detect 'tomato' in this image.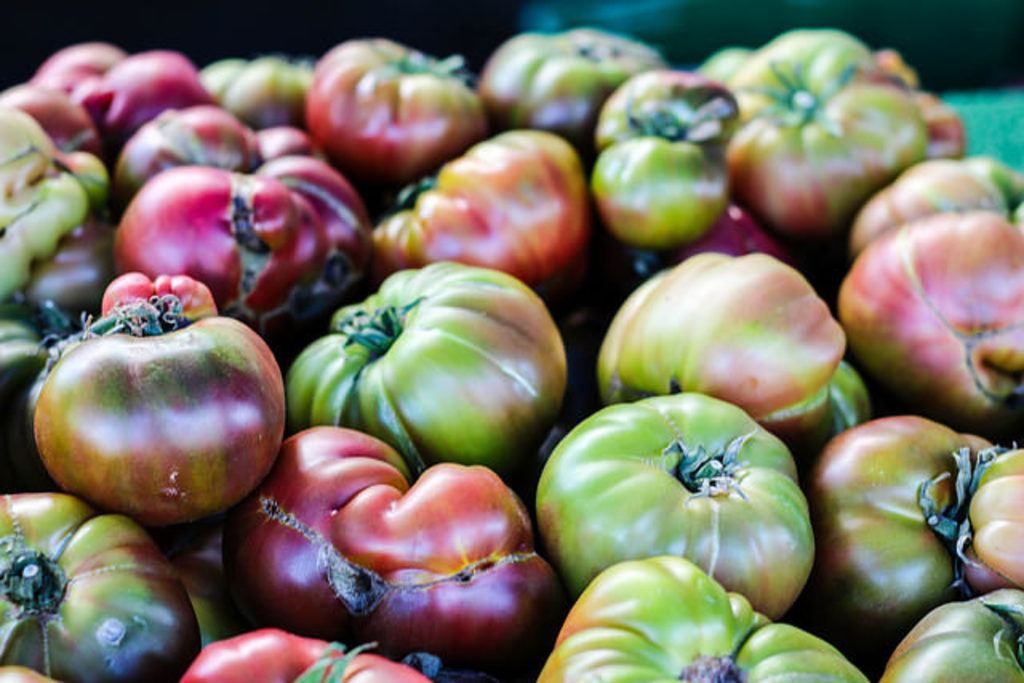
Detection: 477/24/661/141.
